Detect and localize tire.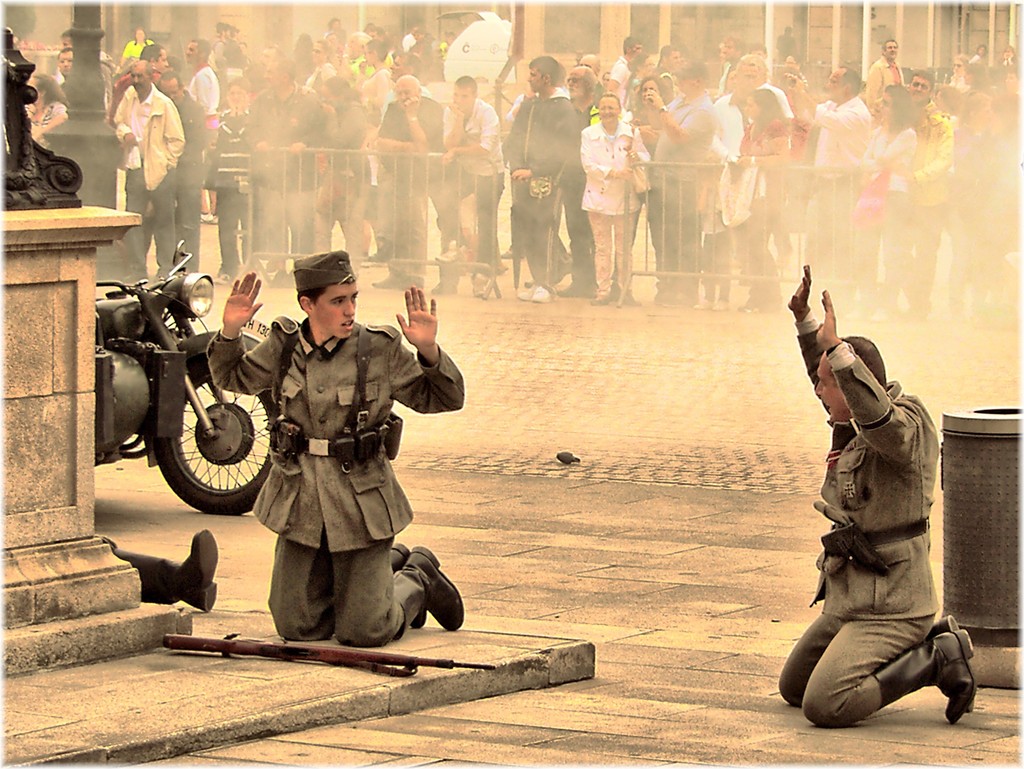
Localized at 140:374:254:512.
